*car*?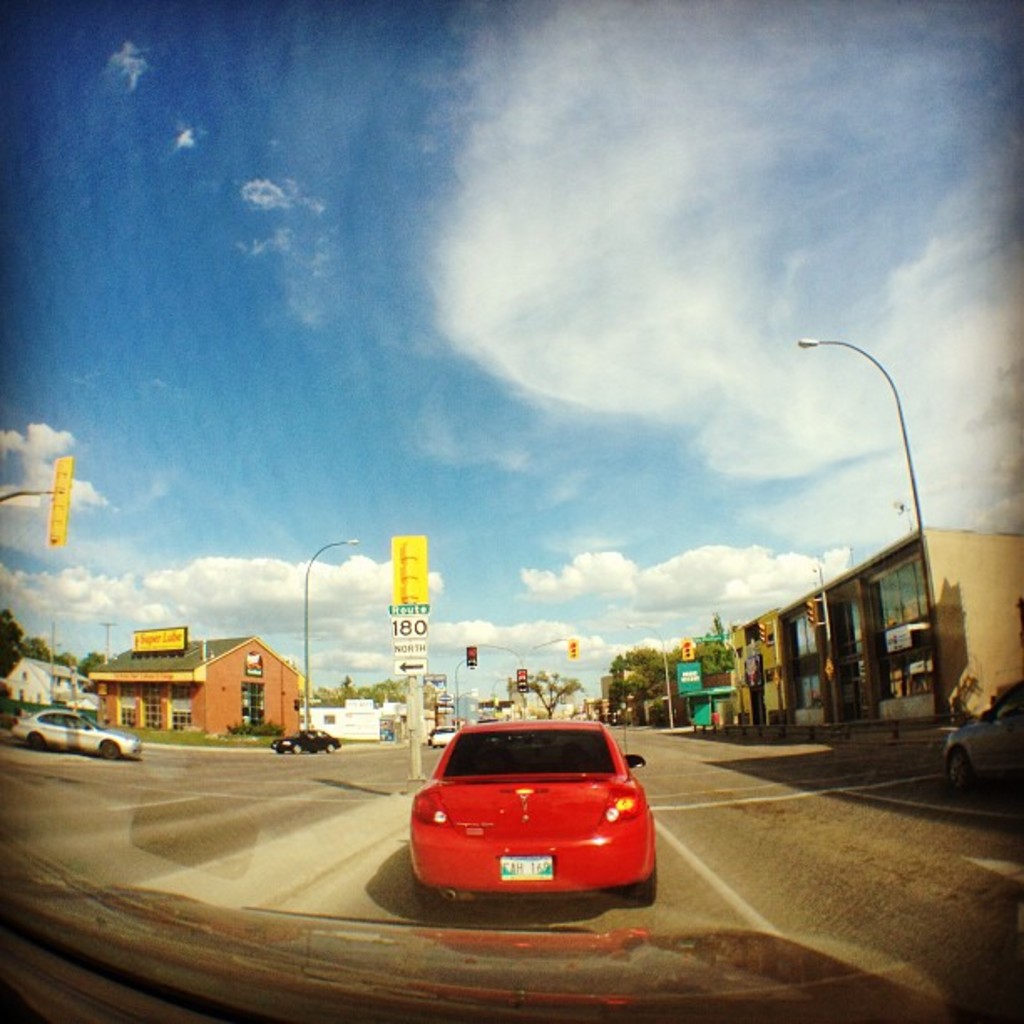
bbox(947, 696, 1022, 790)
